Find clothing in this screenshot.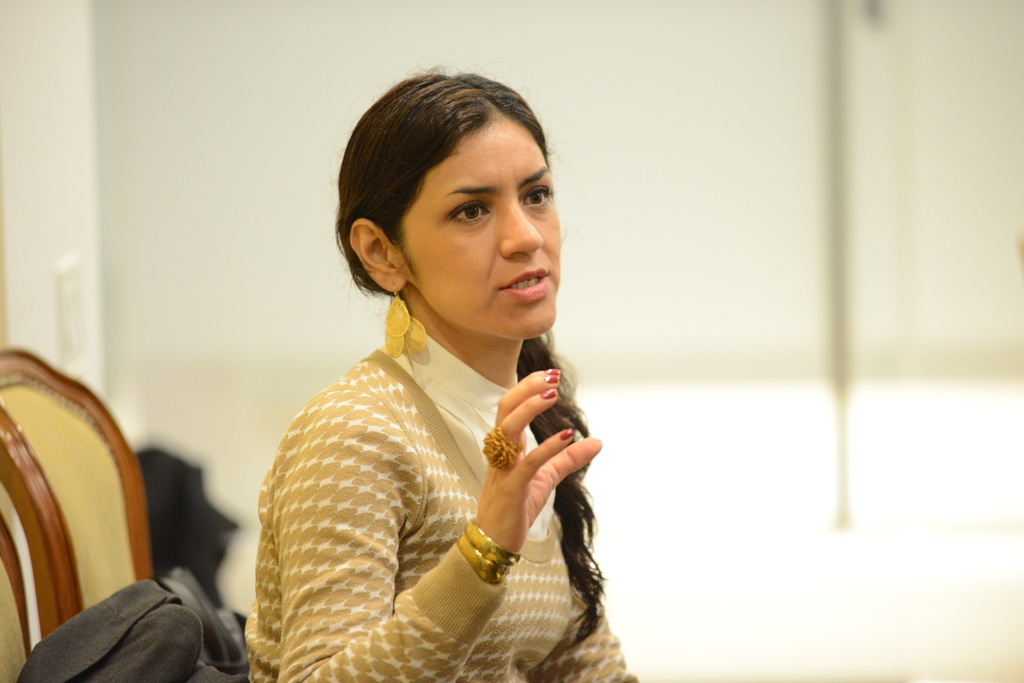
The bounding box for clothing is (x1=252, y1=274, x2=620, y2=674).
